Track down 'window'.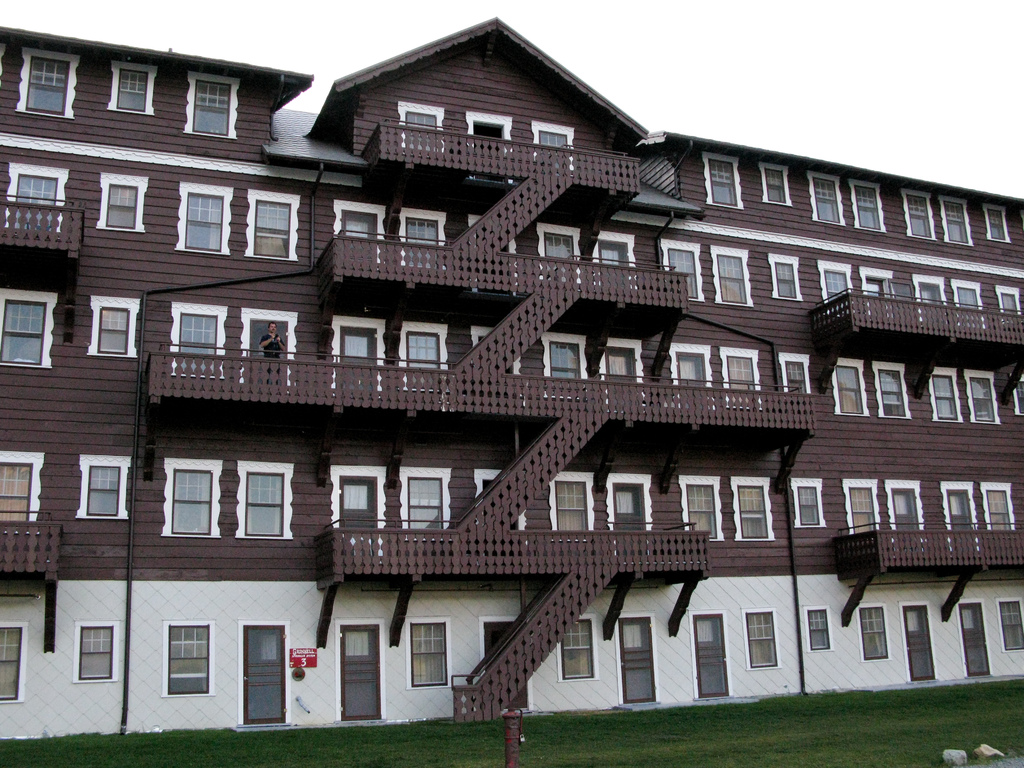
Tracked to 534 120 580 172.
